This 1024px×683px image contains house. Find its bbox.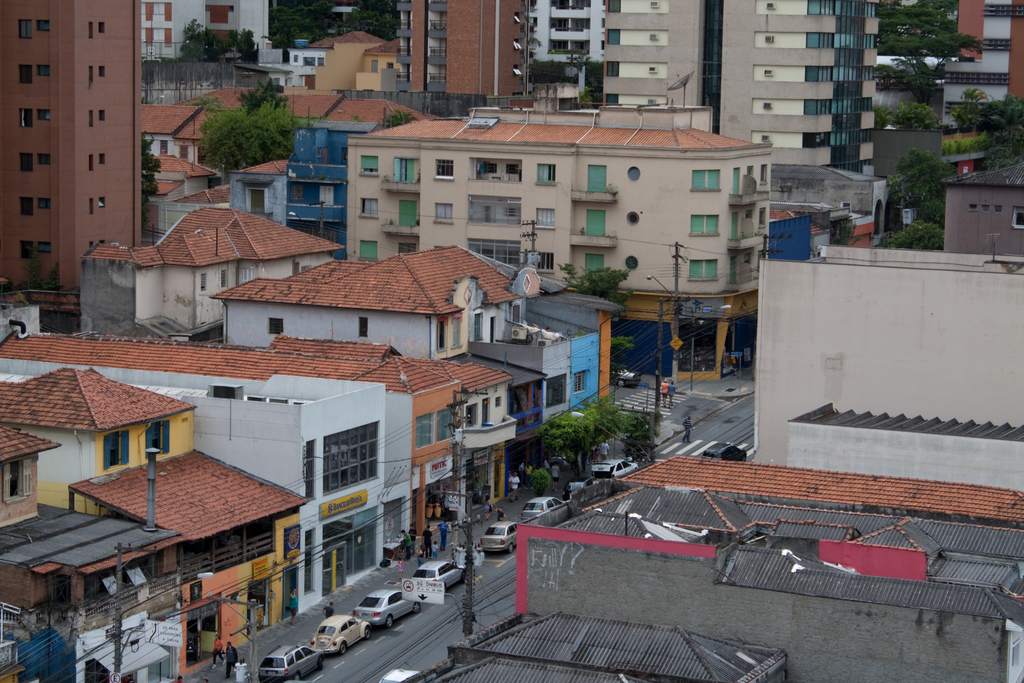
crop(218, 243, 527, 365).
